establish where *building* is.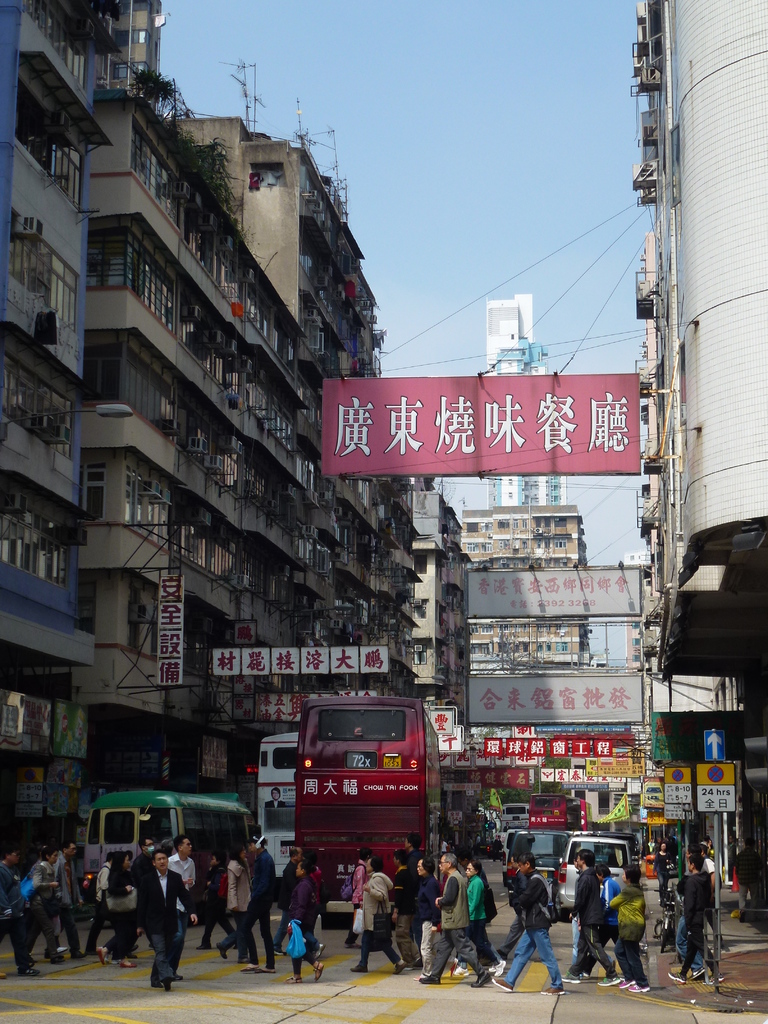
Established at 484:297:561:522.
